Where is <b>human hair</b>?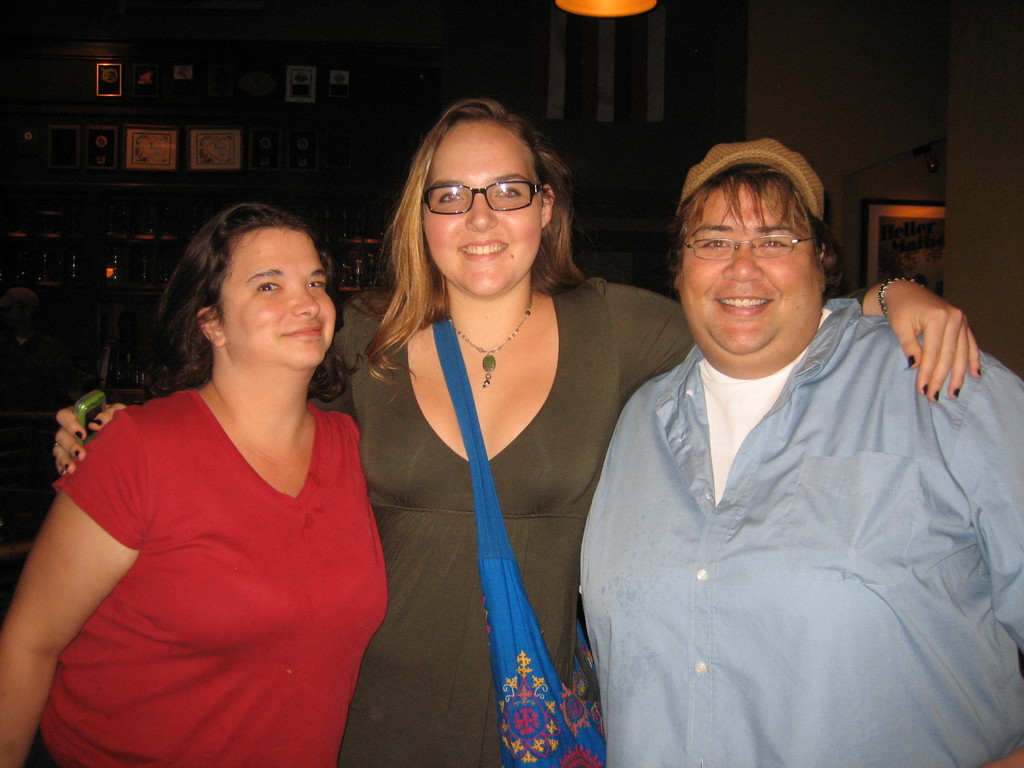
[375, 97, 575, 239].
